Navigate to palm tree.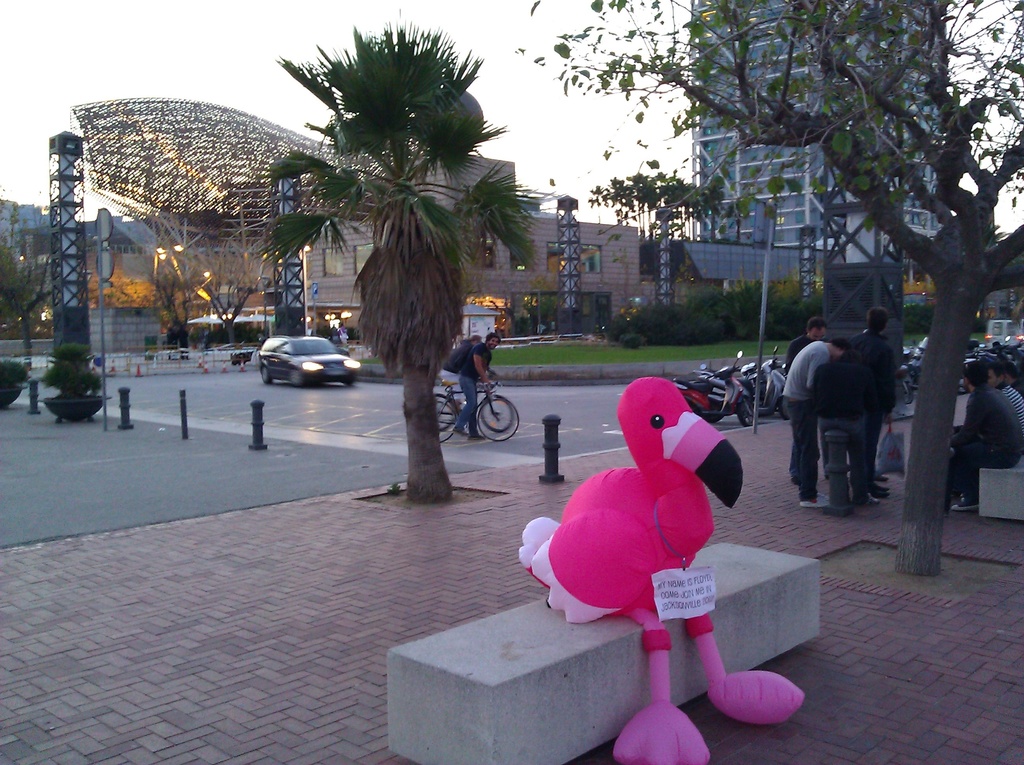
Navigation target: 264, 13, 542, 505.
